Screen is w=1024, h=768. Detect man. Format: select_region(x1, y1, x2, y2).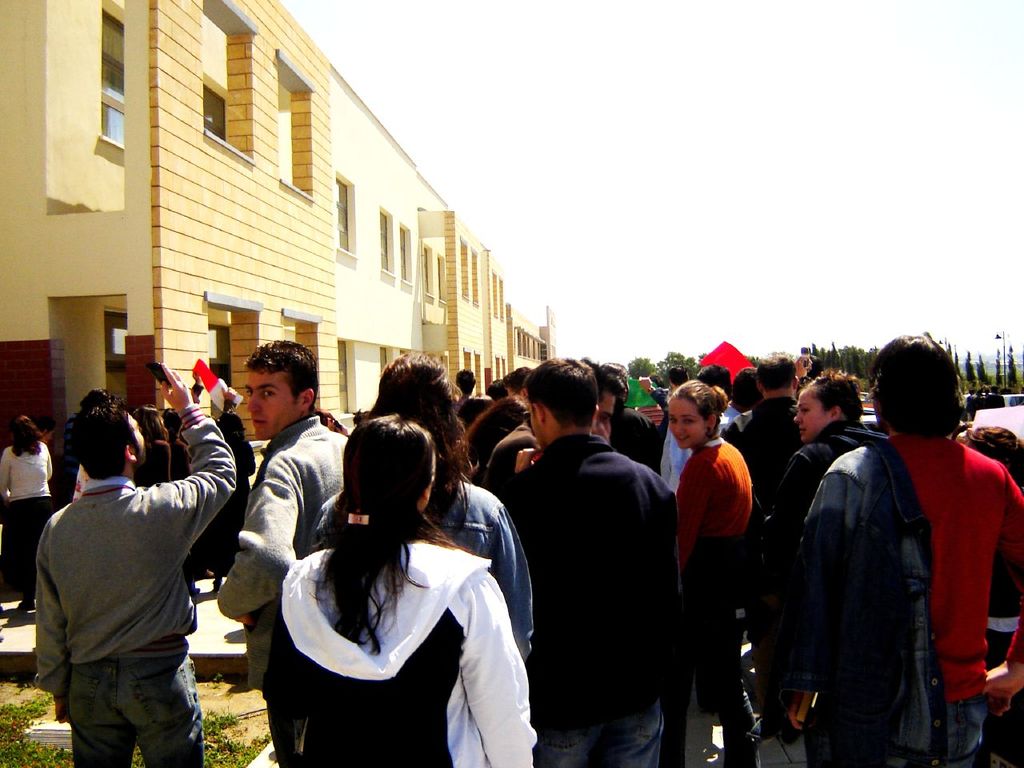
select_region(29, 357, 241, 767).
